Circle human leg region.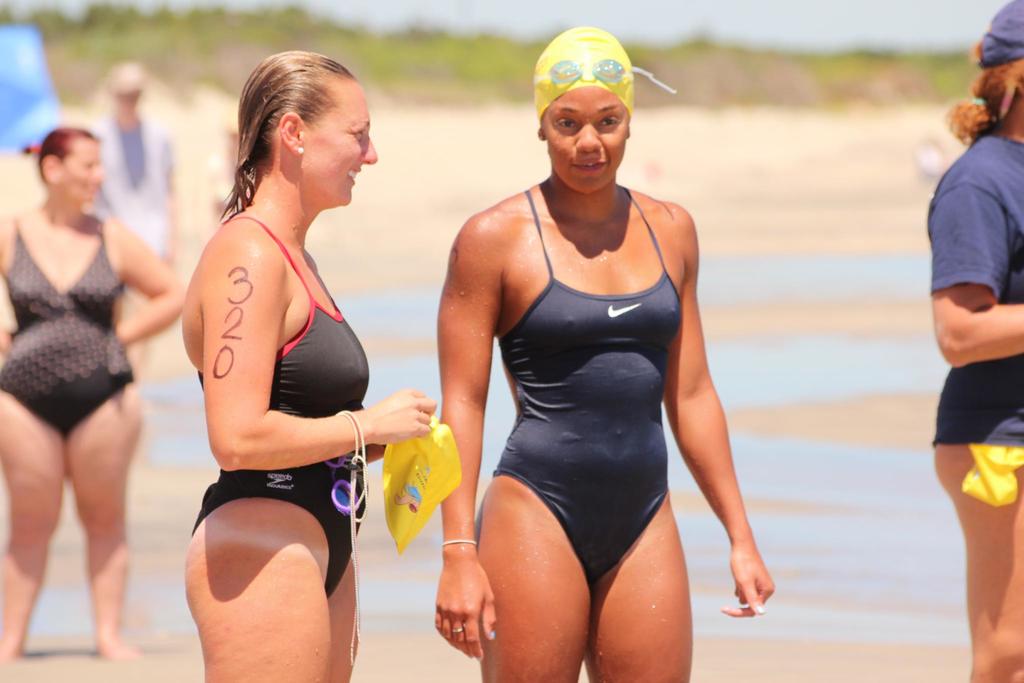
Region: 2, 388, 67, 653.
